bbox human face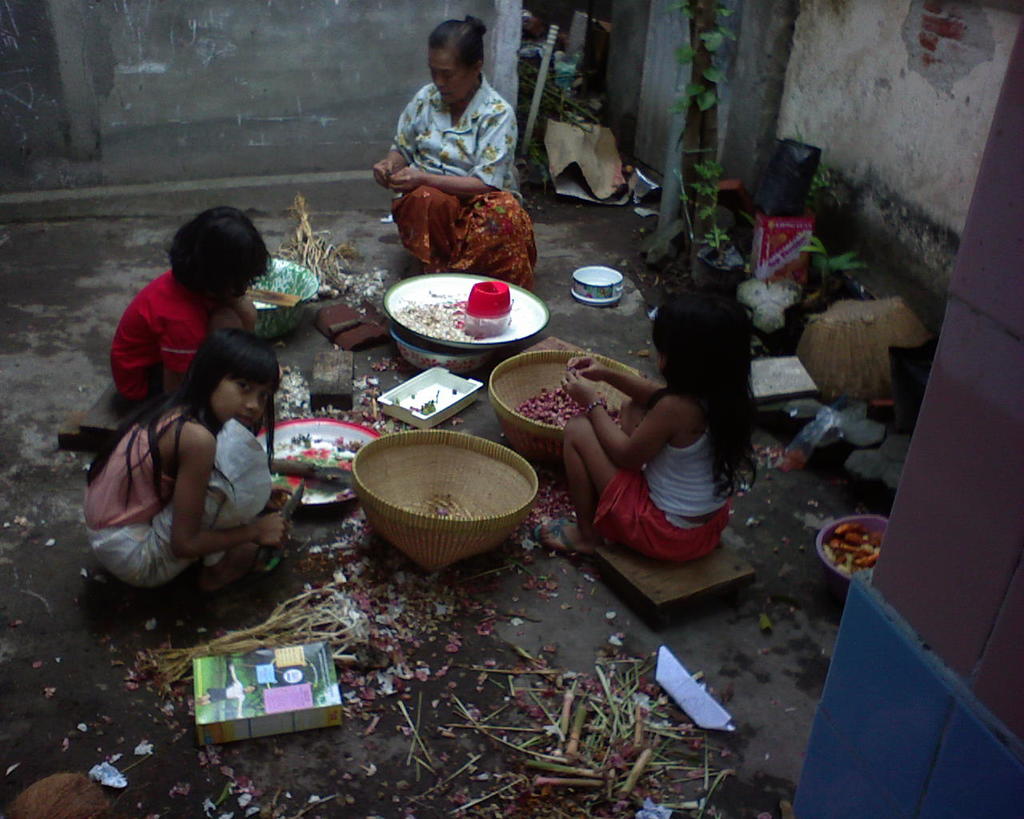
detection(208, 375, 274, 427)
